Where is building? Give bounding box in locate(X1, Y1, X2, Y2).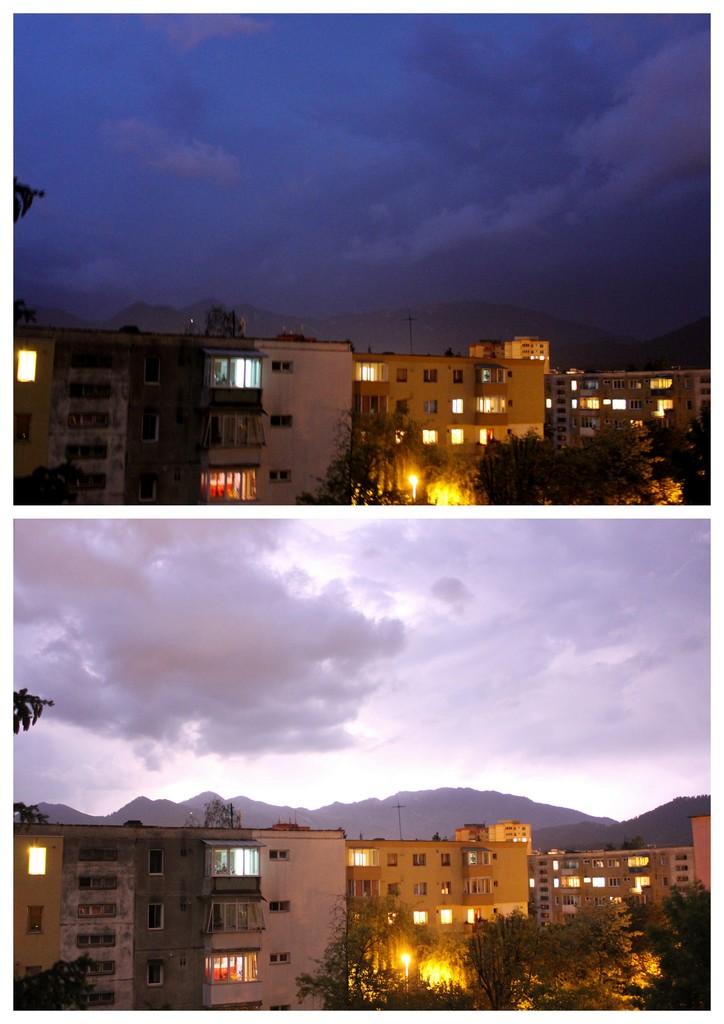
locate(344, 836, 526, 1010).
